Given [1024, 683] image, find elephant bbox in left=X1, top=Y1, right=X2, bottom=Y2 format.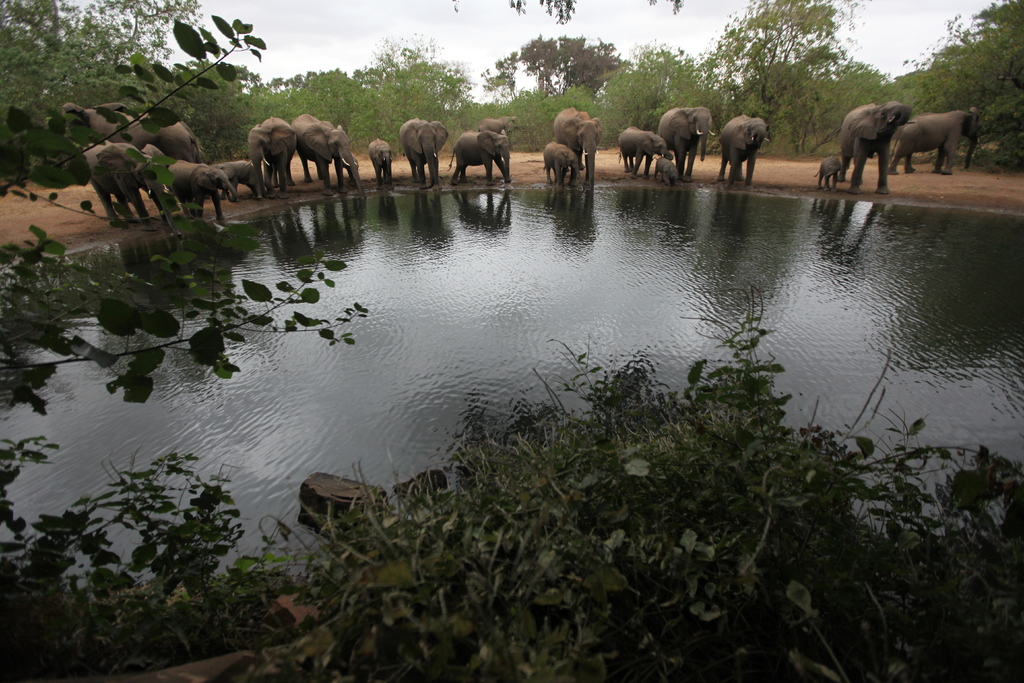
left=288, top=114, right=364, bottom=194.
